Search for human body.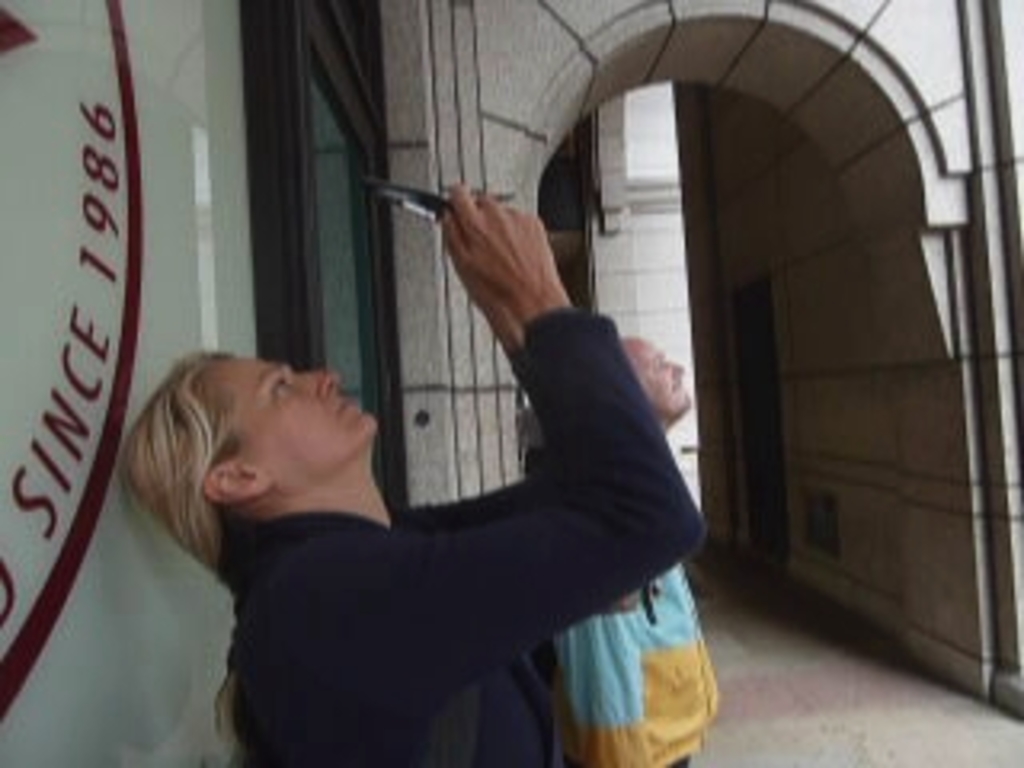
Found at (112, 266, 598, 749).
